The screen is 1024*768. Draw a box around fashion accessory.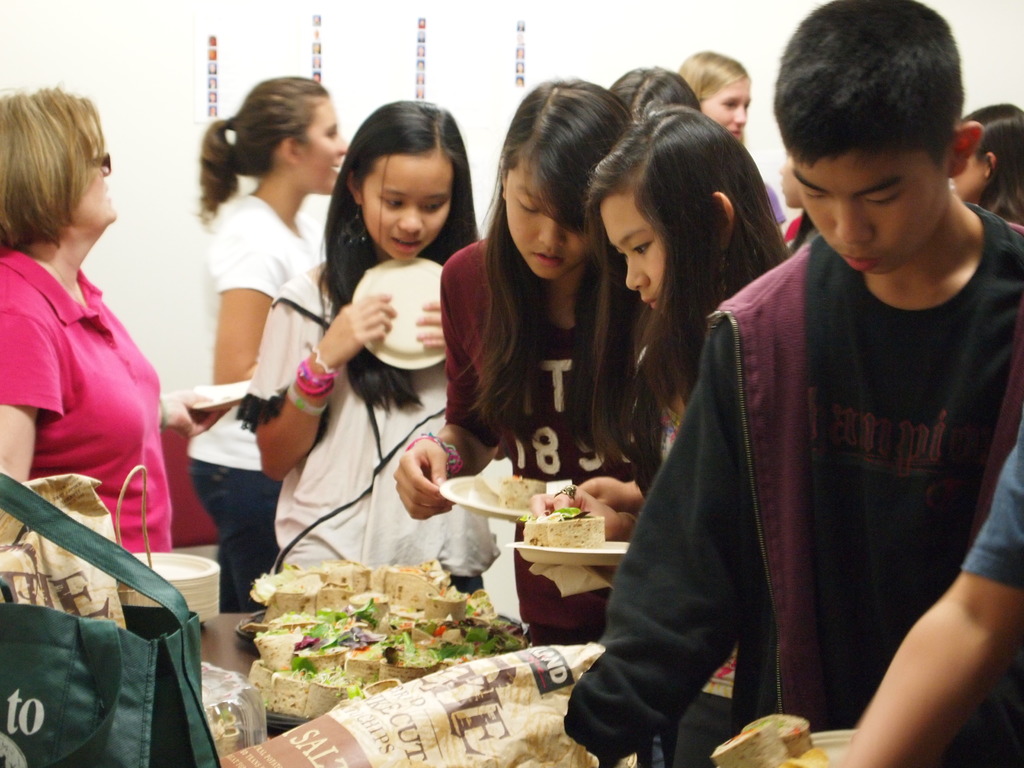
x1=291 y1=360 x2=331 y2=400.
